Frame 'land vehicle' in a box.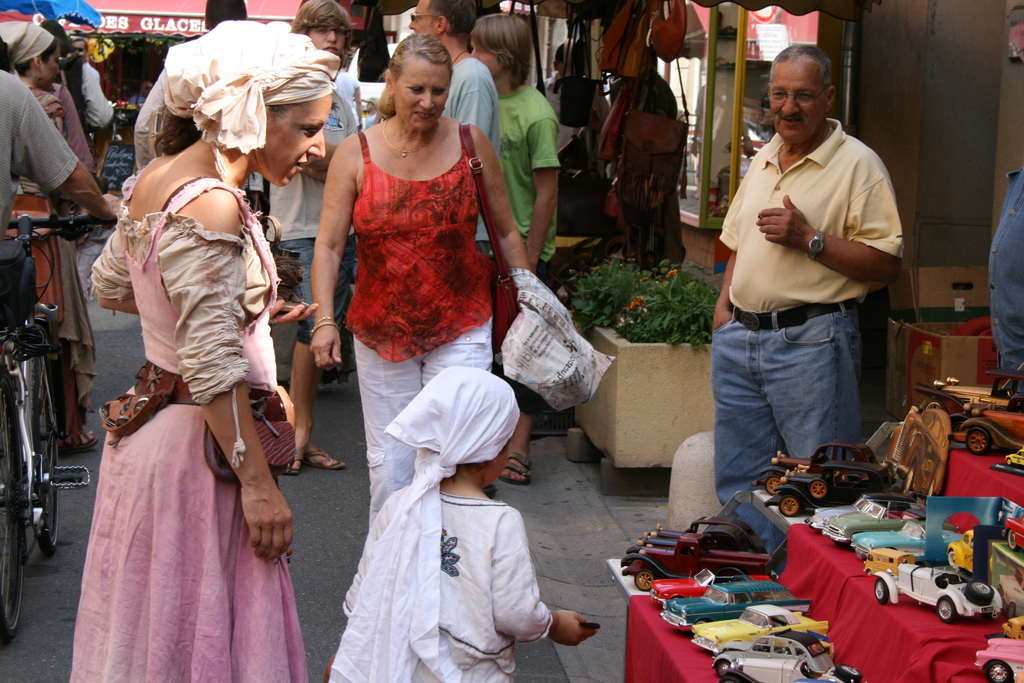
1009:444:1023:466.
